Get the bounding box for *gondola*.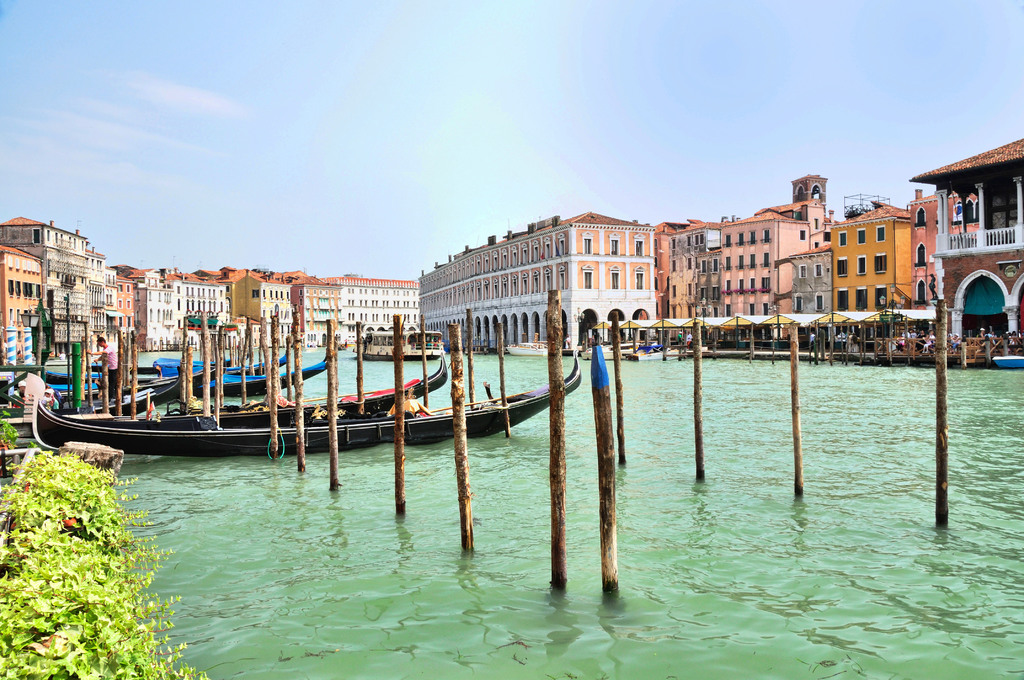
region(84, 362, 188, 416).
